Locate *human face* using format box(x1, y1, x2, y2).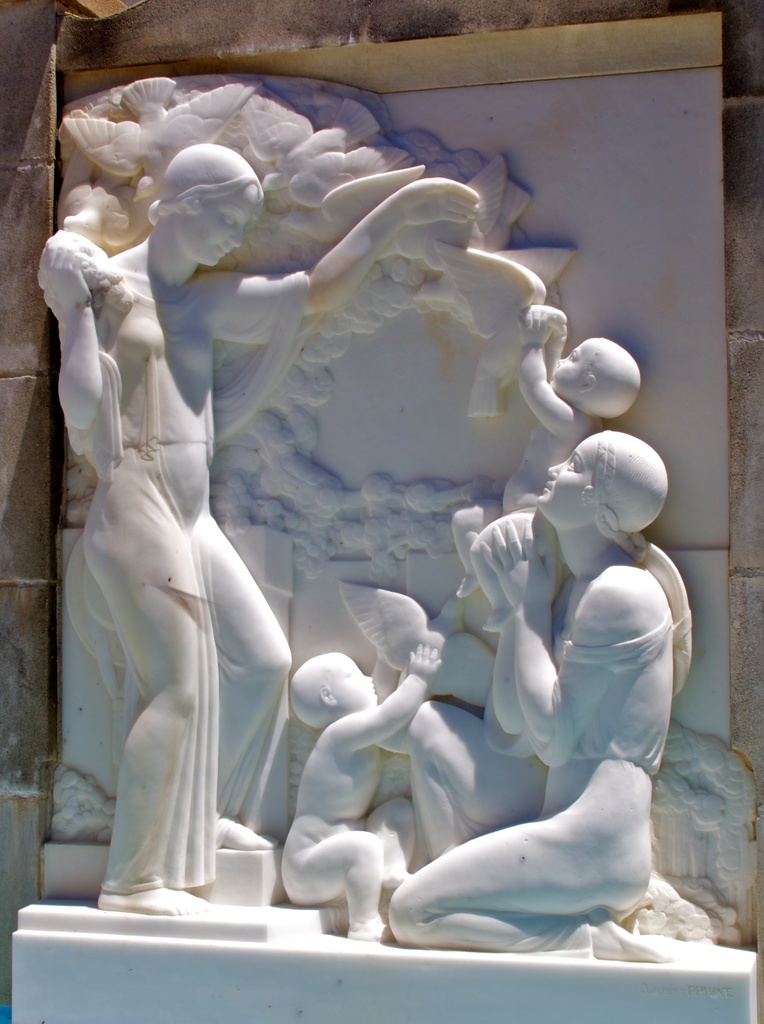
box(553, 331, 593, 396).
